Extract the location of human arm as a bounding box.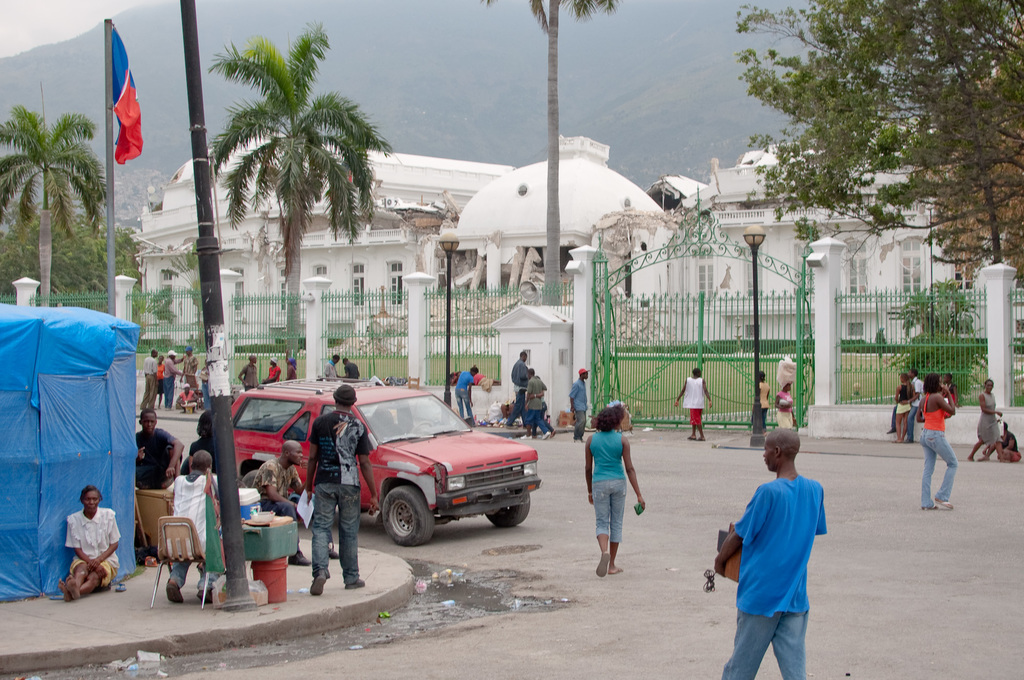
BBox(940, 383, 956, 417).
